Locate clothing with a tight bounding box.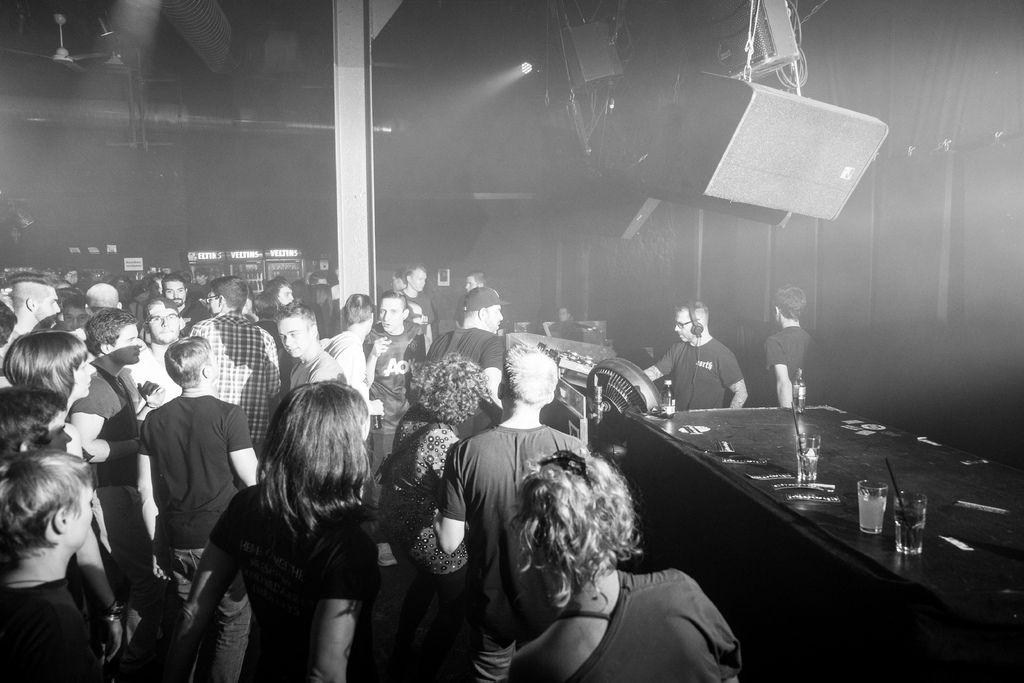
<box>138,394,255,627</box>.
